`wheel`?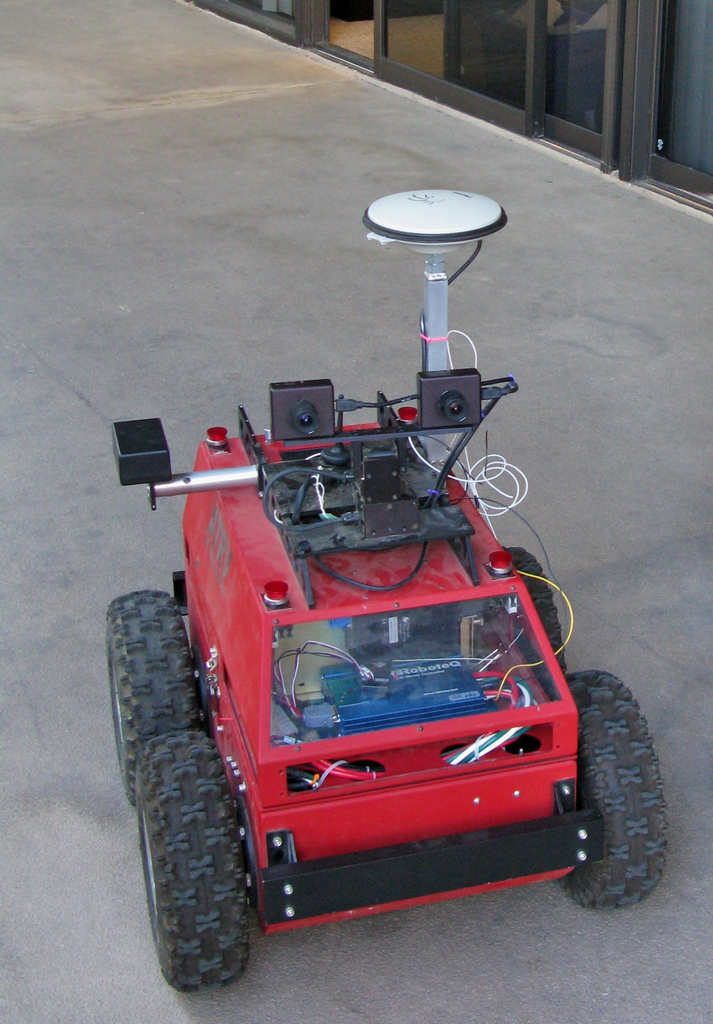
570, 664, 676, 922
